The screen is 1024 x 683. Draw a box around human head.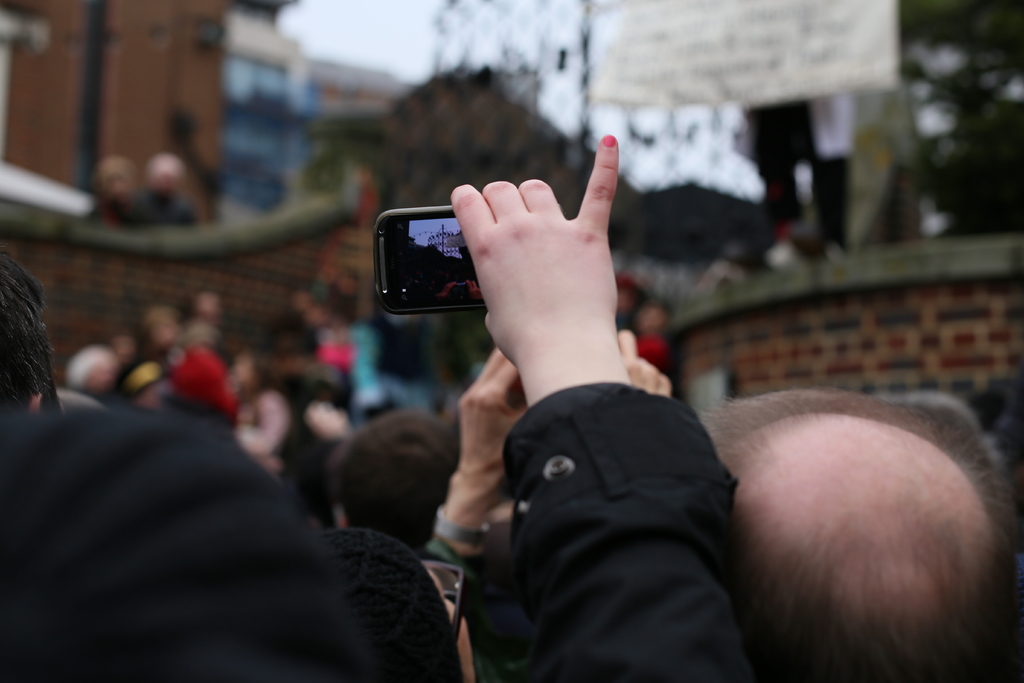
<region>95, 151, 131, 194</region>.
